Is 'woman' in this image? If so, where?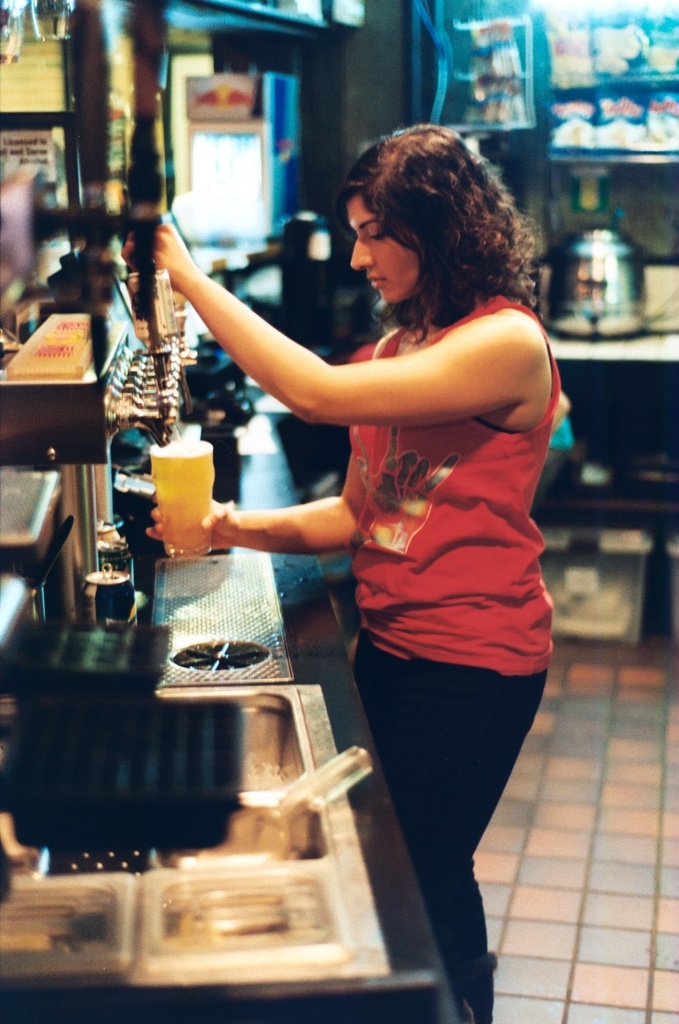
Yes, at x1=208, y1=121, x2=560, y2=988.
